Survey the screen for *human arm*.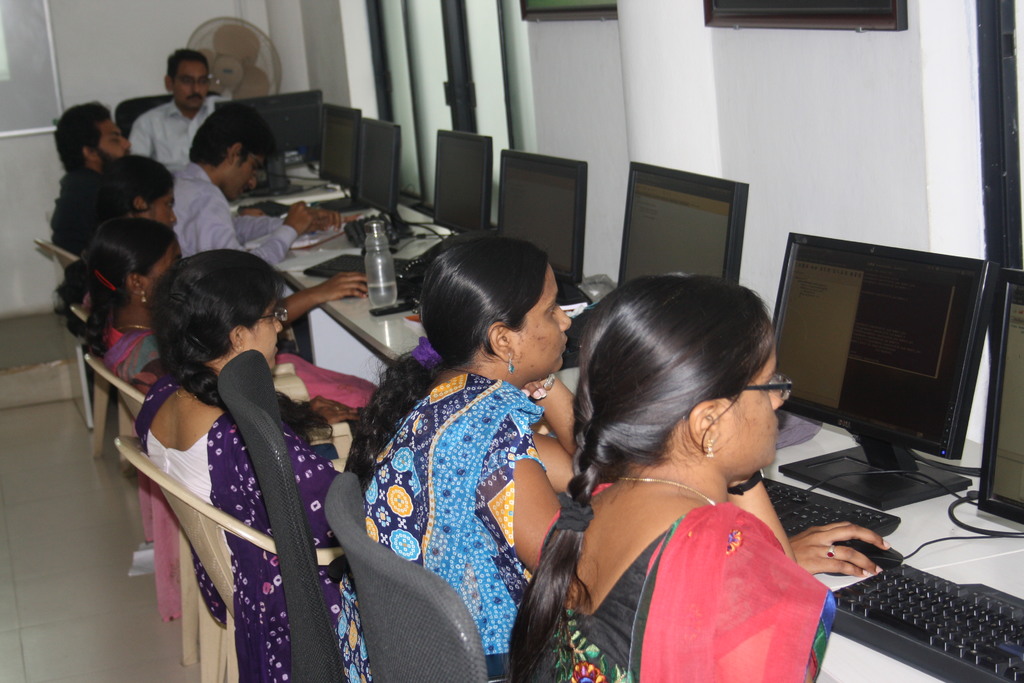
Survey found: (left=503, top=448, right=558, bottom=589).
